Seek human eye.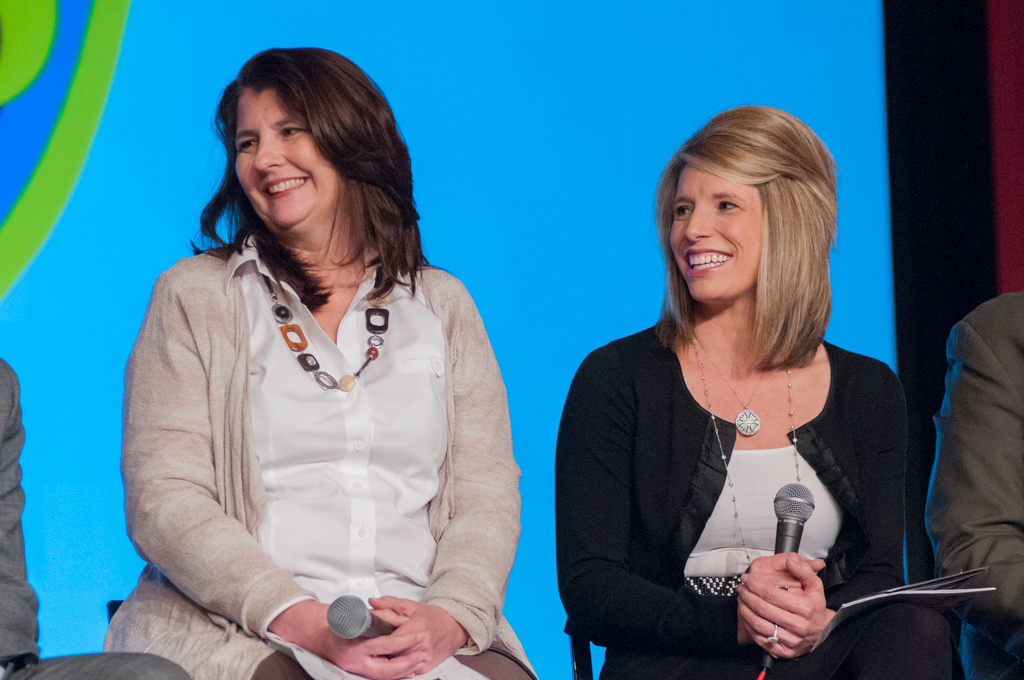
232/132/259/149.
